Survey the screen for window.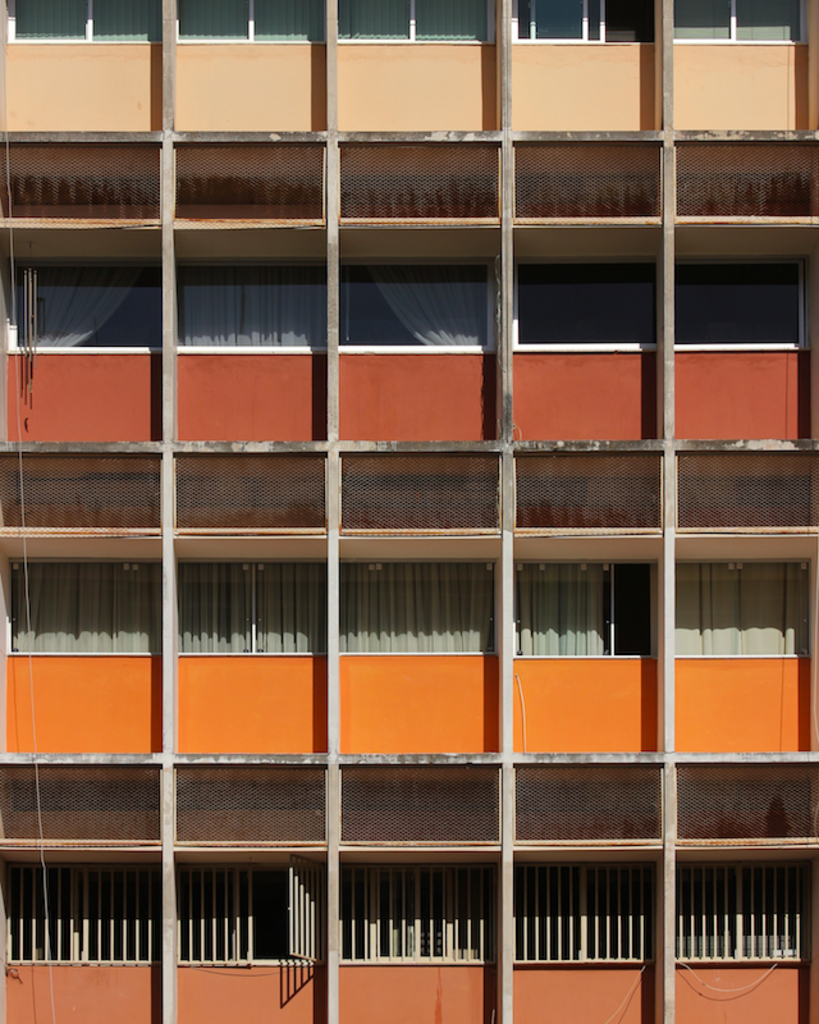
Survey found: region(513, 250, 658, 353).
